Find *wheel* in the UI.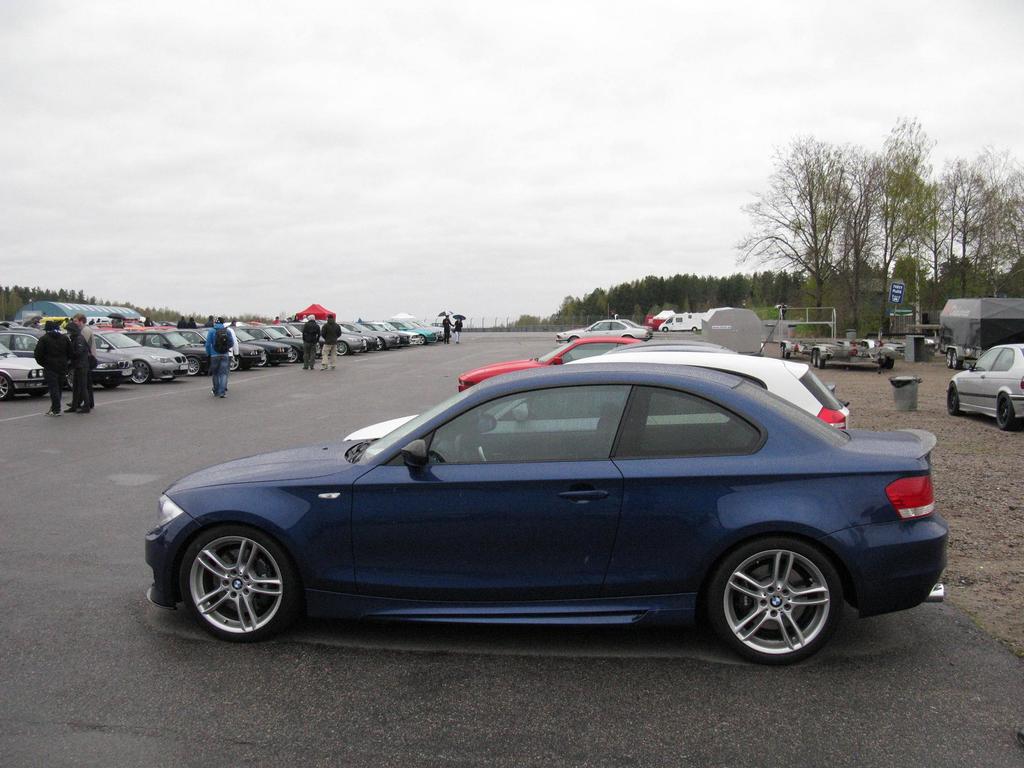
UI element at [713,543,847,659].
